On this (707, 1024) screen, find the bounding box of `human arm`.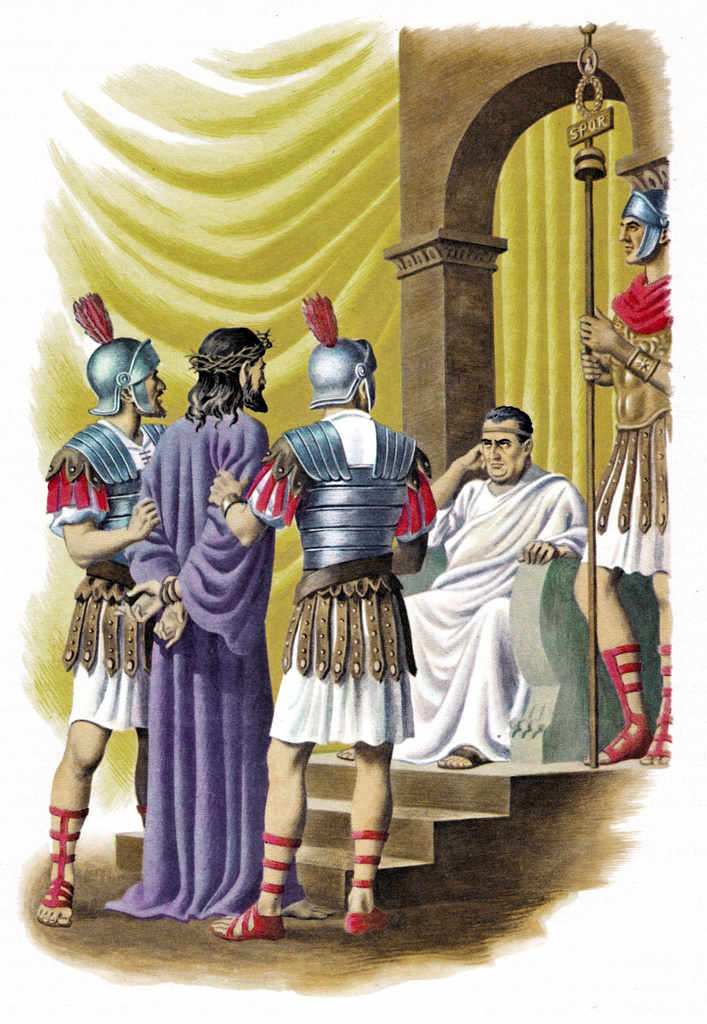
Bounding box: 381,462,441,573.
